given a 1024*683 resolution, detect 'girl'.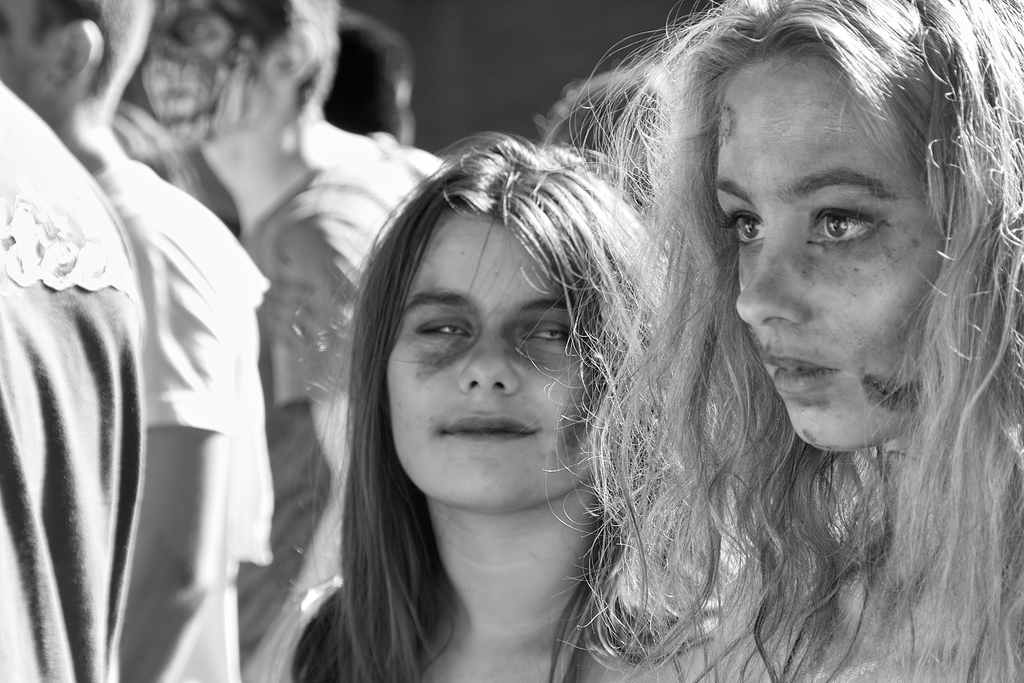
x1=282 y1=130 x2=732 y2=682.
